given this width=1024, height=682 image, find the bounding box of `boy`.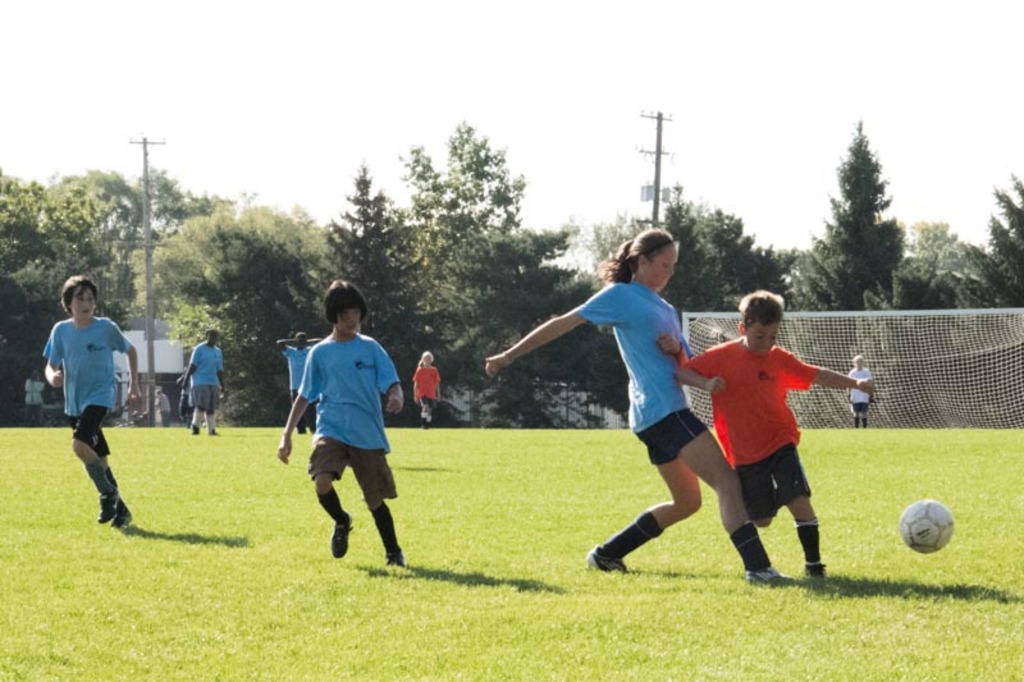
pyautogui.locateOnScreen(667, 288, 872, 586).
